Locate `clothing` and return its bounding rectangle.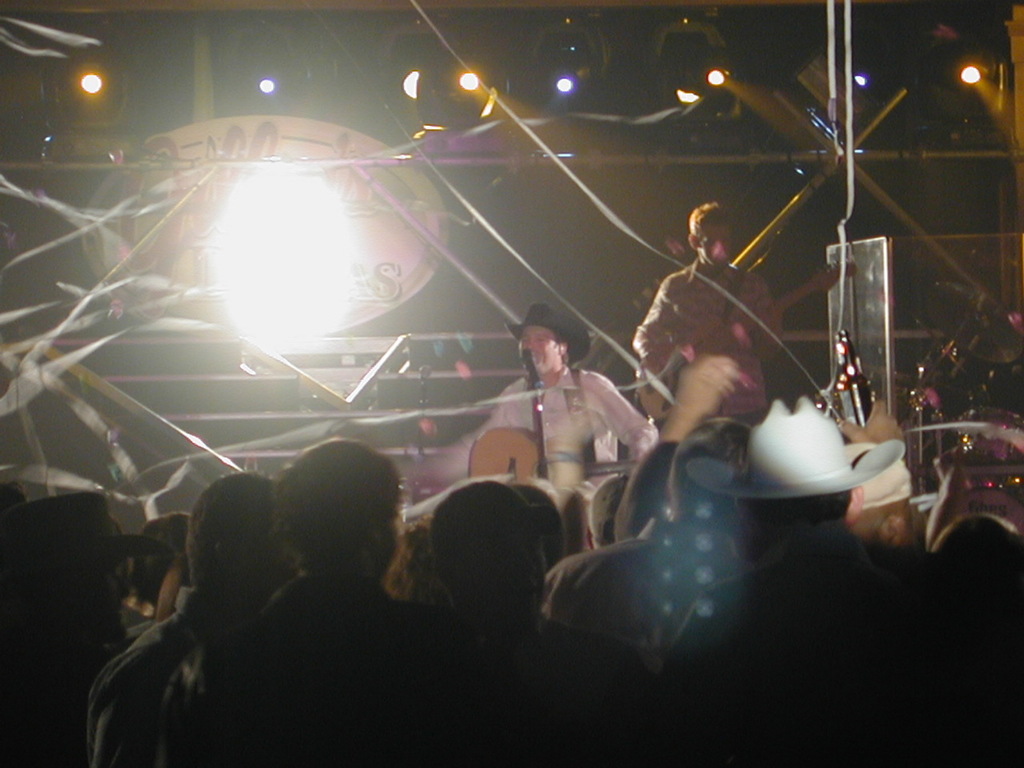
pyautogui.locateOnScreen(158, 578, 400, 767).
